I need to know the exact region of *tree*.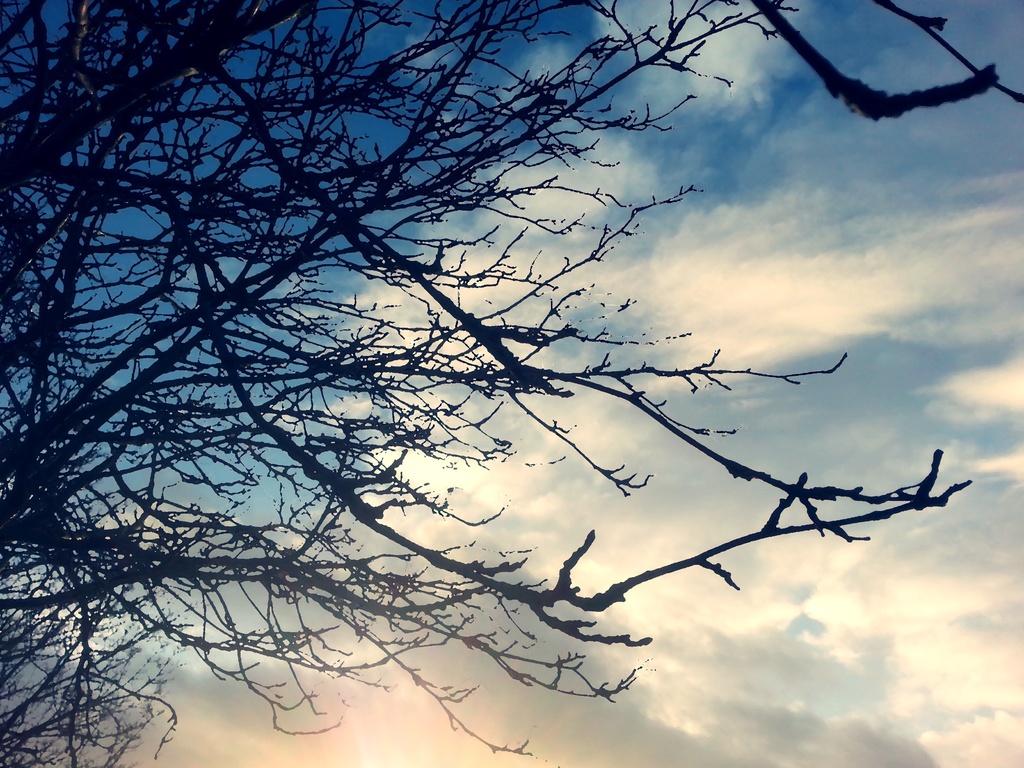
Region: <bbox>0, 0, 1023, 767</bbox>.
